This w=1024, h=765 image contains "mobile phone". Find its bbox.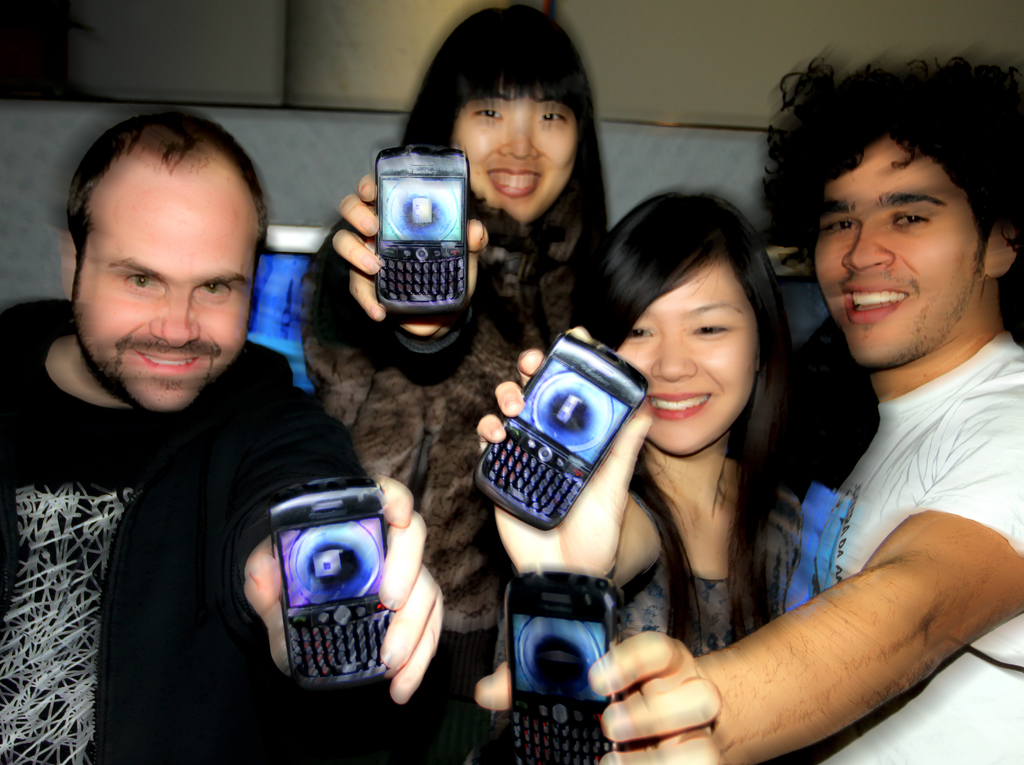
select_region(474, 327, 651, 550).
